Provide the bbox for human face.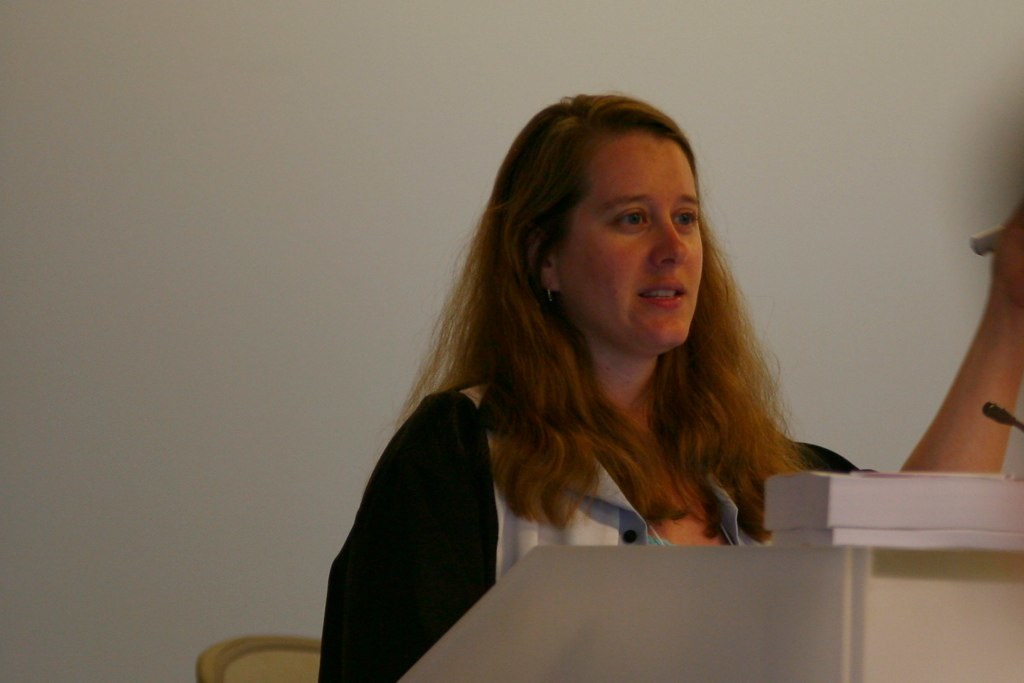
(553, 131, 709, 357).
